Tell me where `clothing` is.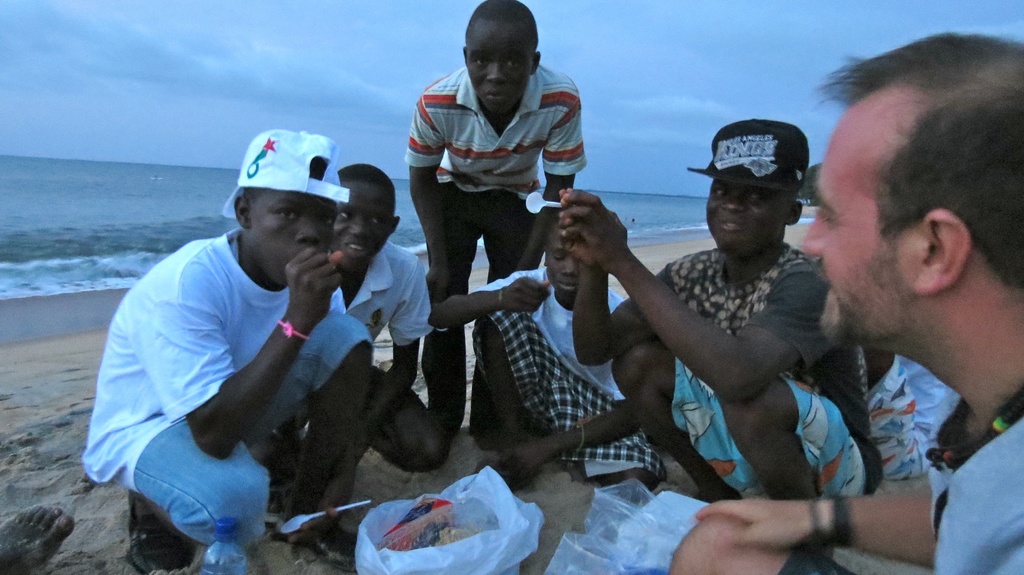
`clothing` is at l=332, t=242, r=434, b=351.
